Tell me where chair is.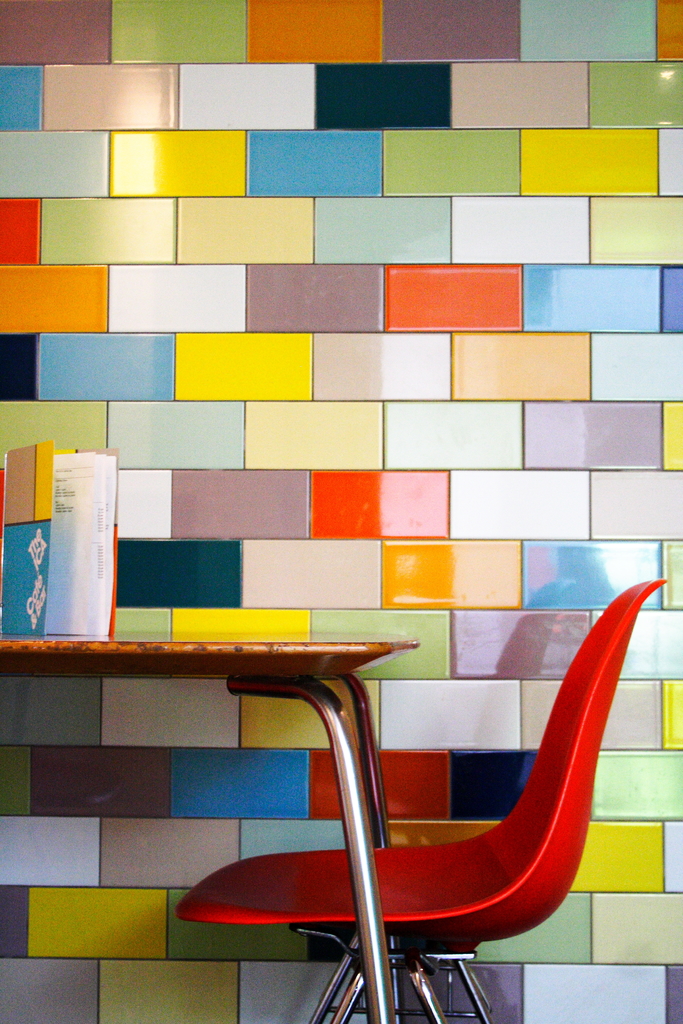
chair is at bbox(181, 578, 634, 1023).
